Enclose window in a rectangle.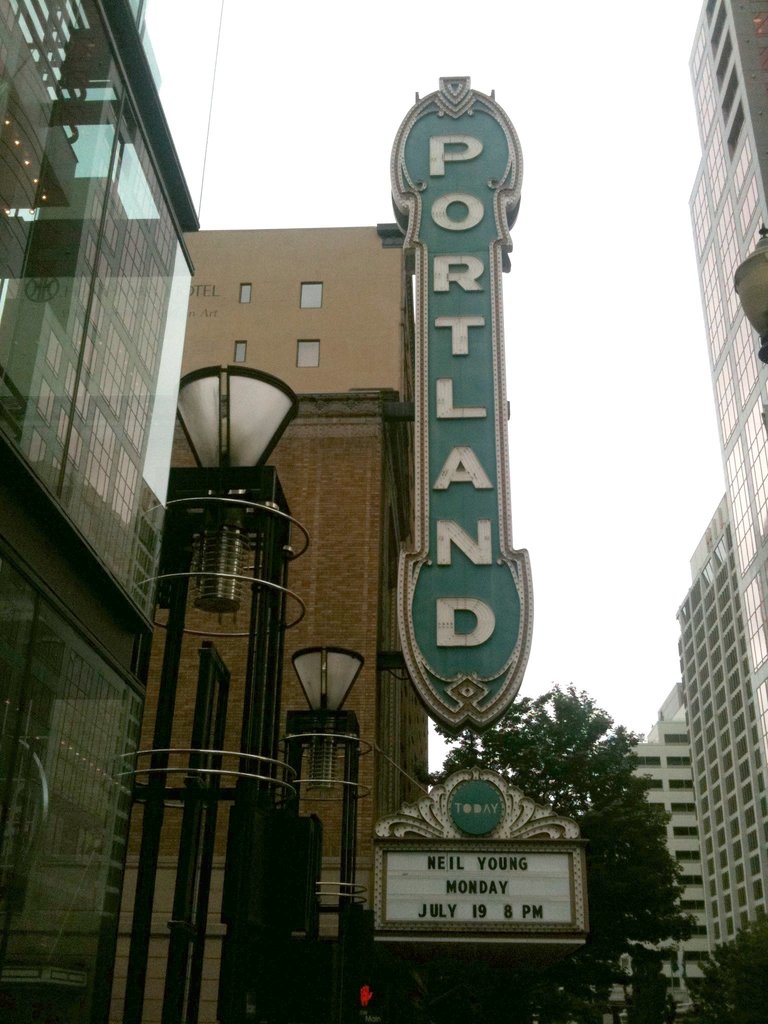
select_region(233, 340, 247, 363).
